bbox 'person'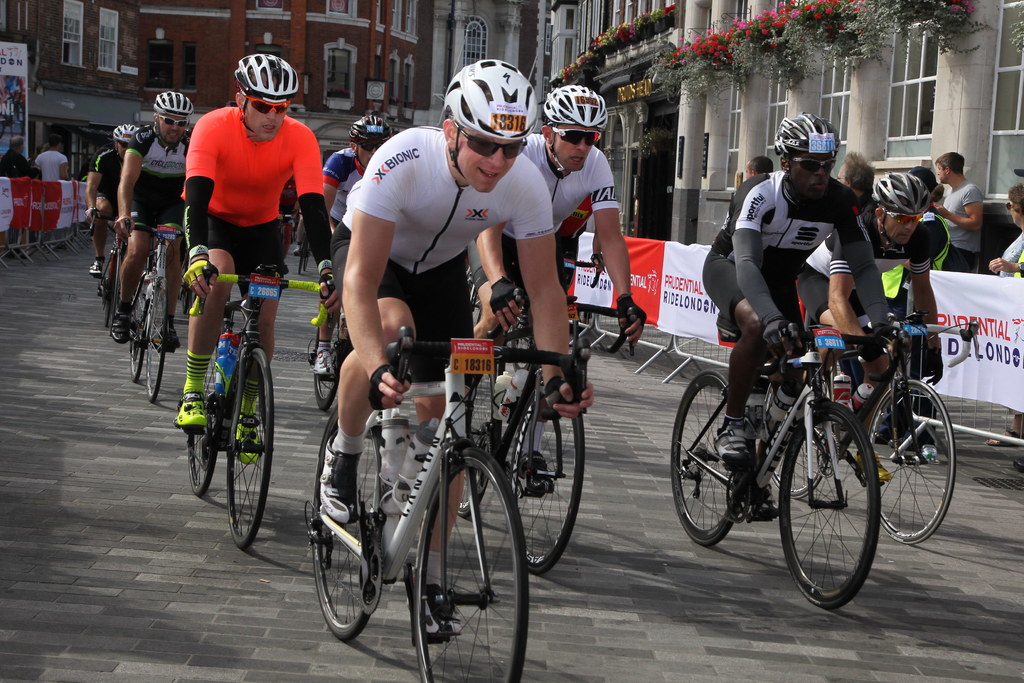
box(481, 83, 647, 481)
